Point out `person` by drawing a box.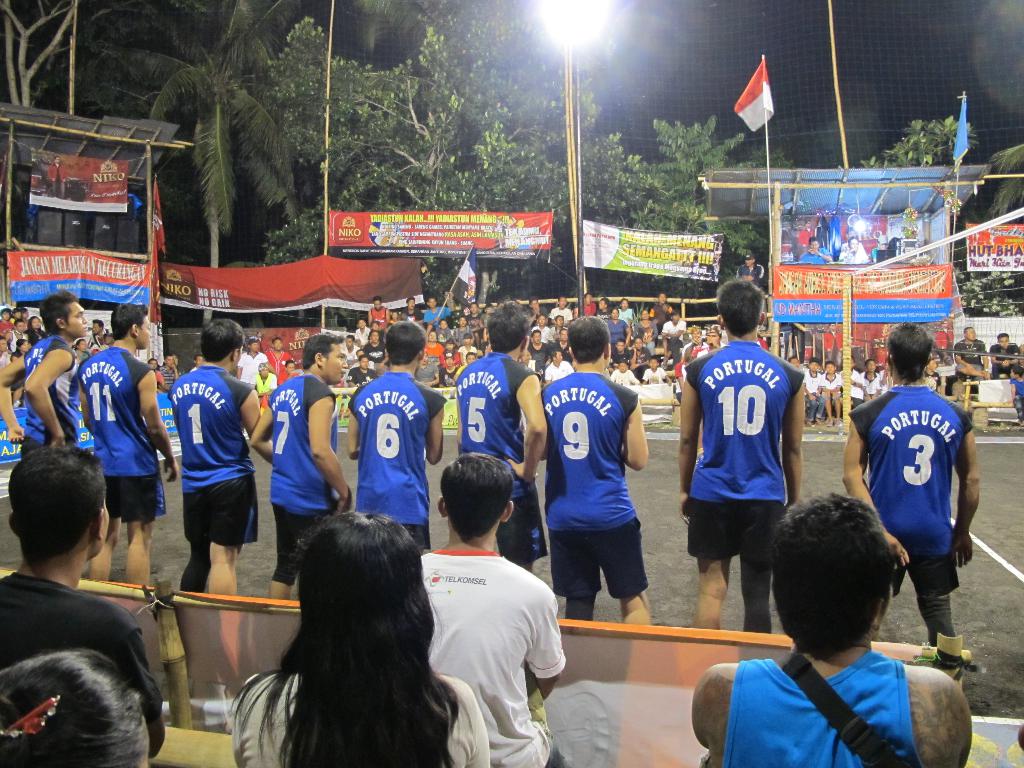
region(683, 323, 725, 363).
